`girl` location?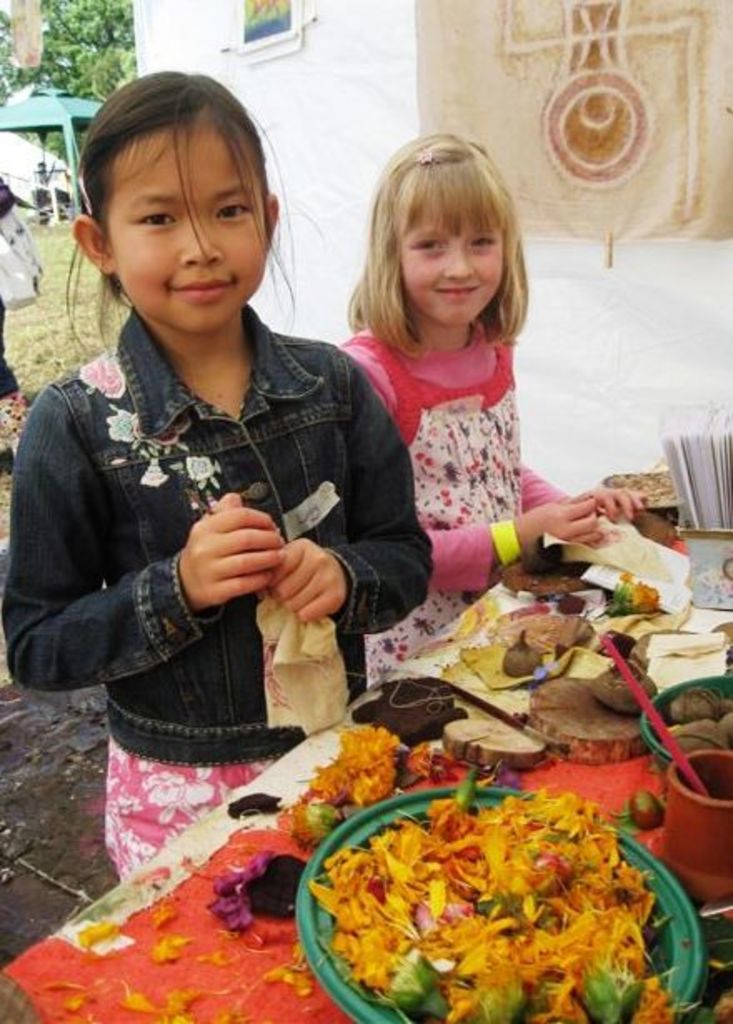
<region>340, 133, 645, 678</region>
